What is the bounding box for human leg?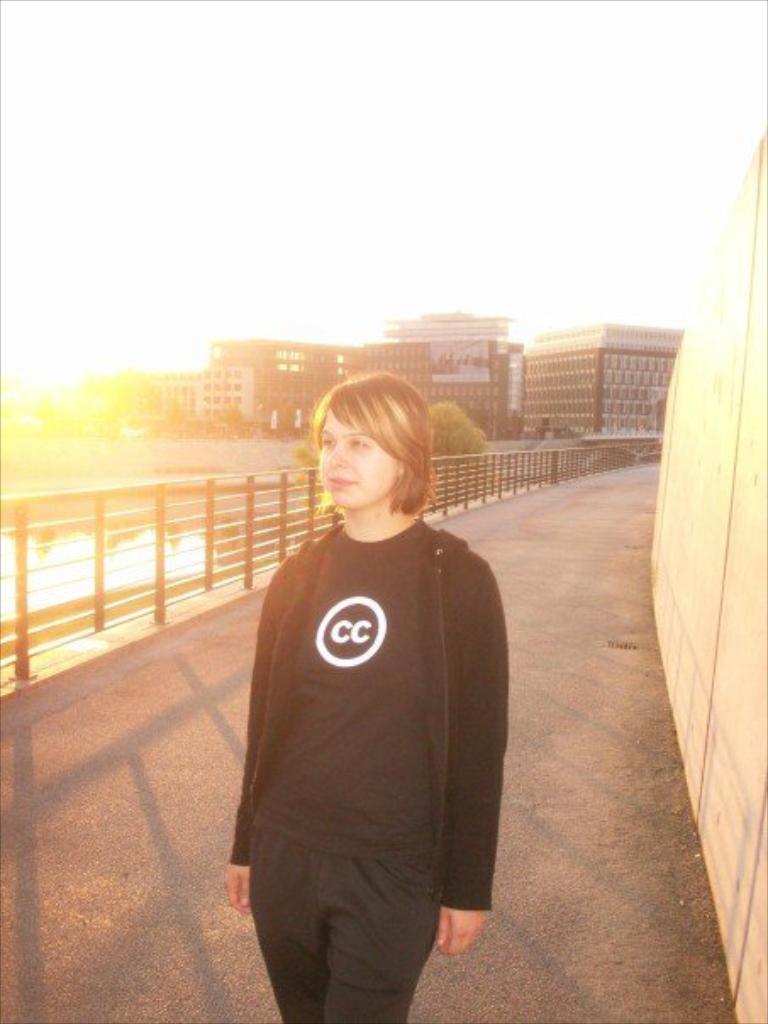
{"left": 322, "top": 863, "right": 454, "bottom": 1022}.
